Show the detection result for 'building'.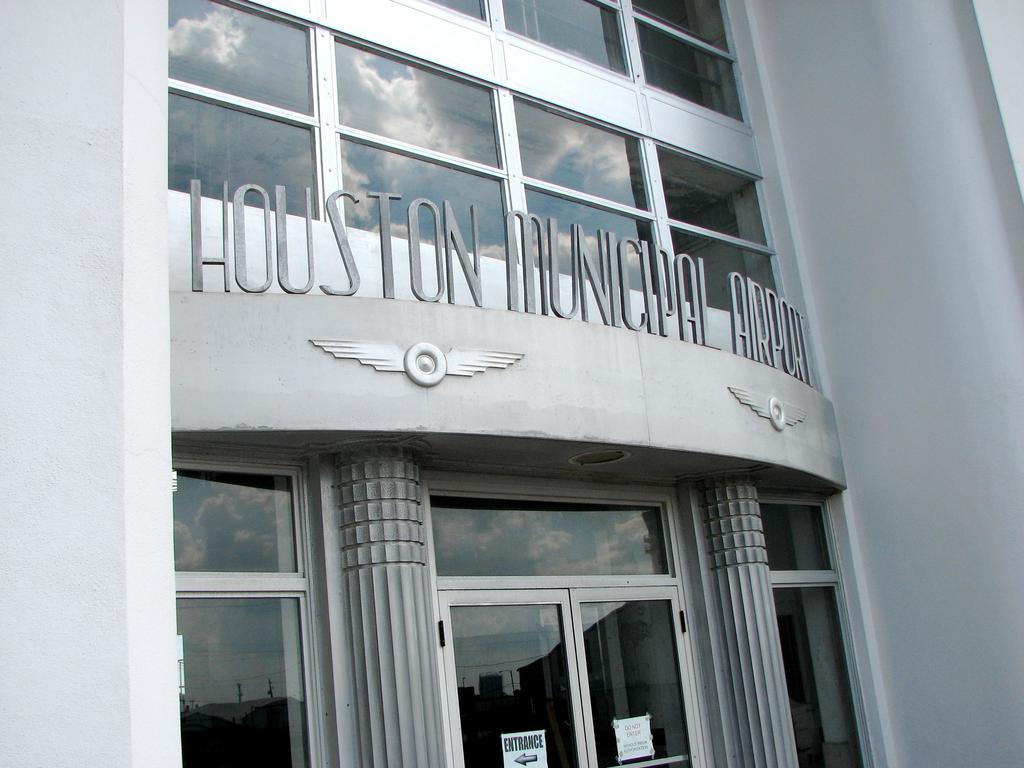
Rect(0, 0, 1023, 767).
